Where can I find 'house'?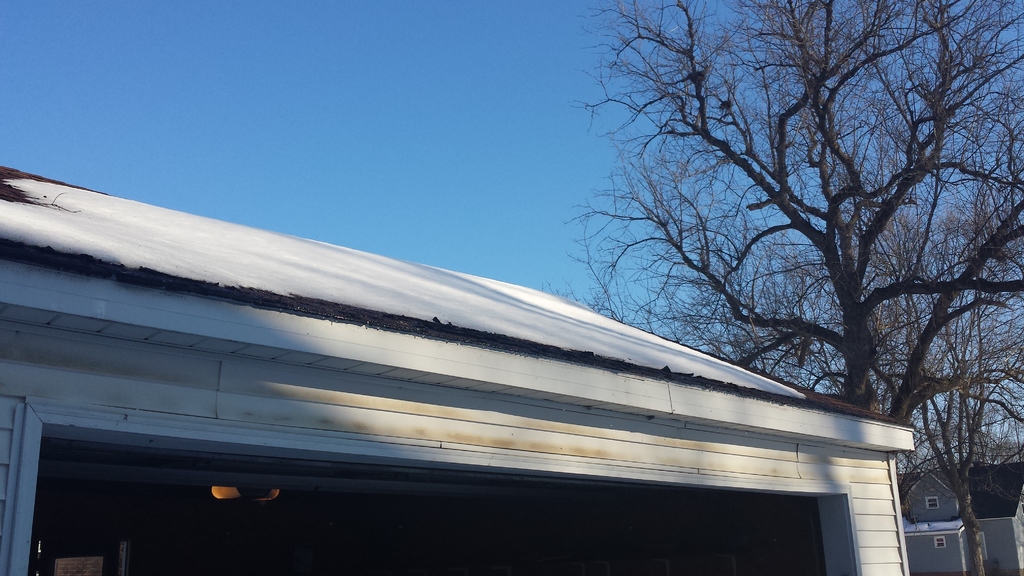
You can find it at <bbox>0, 165, 911, 575</bbox>.
